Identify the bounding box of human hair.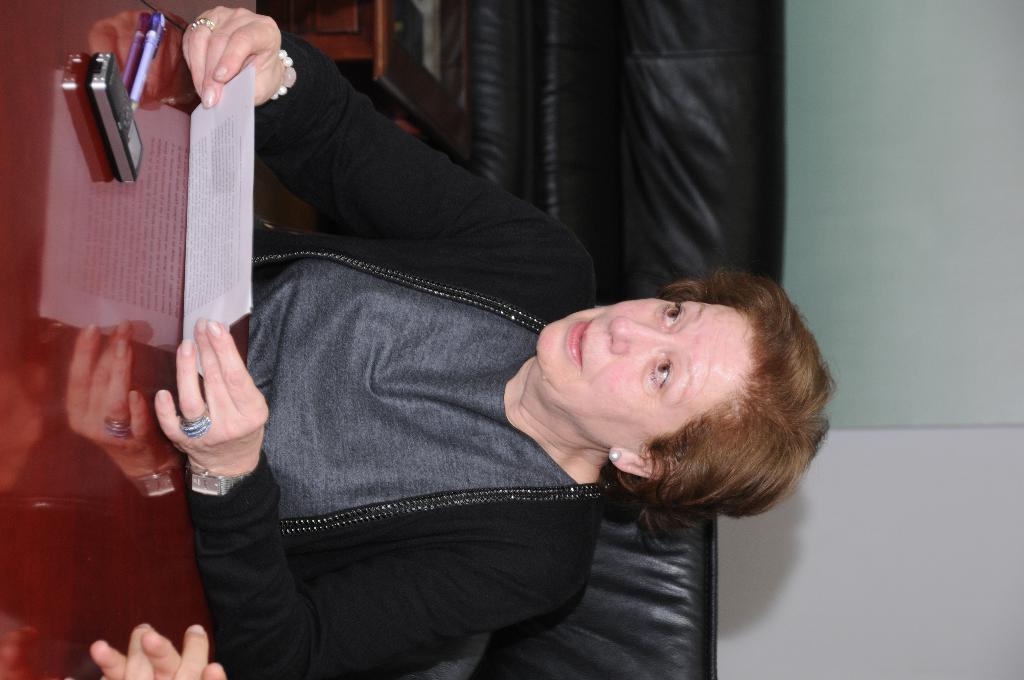
bbox=[615, 266, 838, 520].
